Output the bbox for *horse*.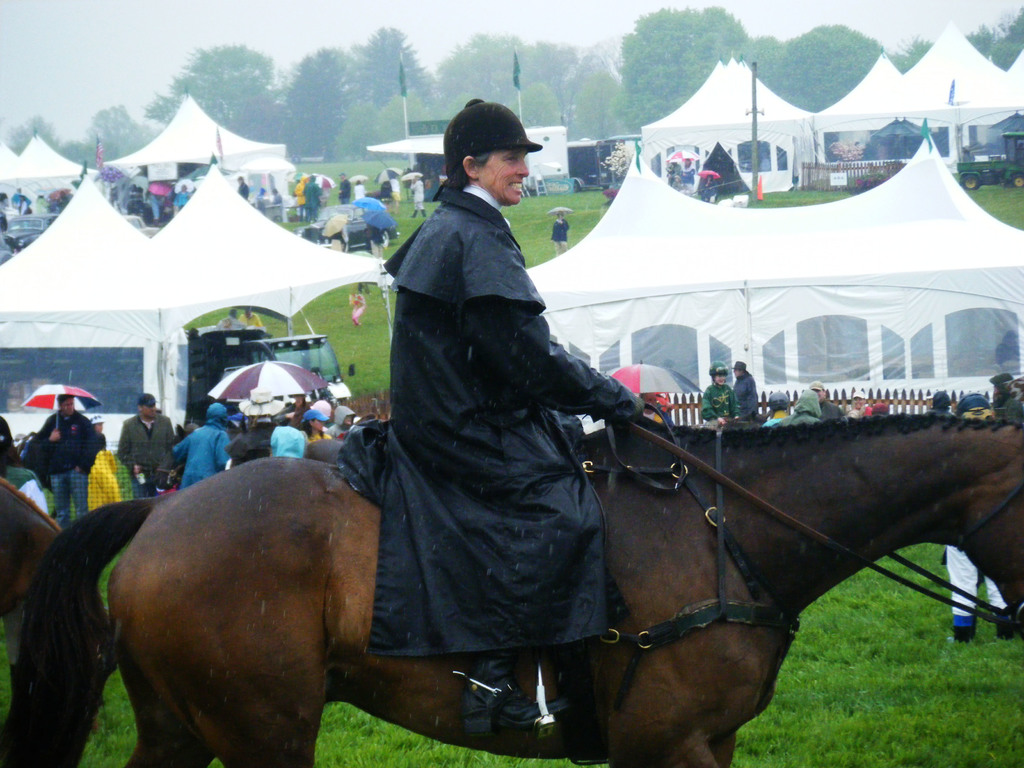
(0, 479, 92, 741).
